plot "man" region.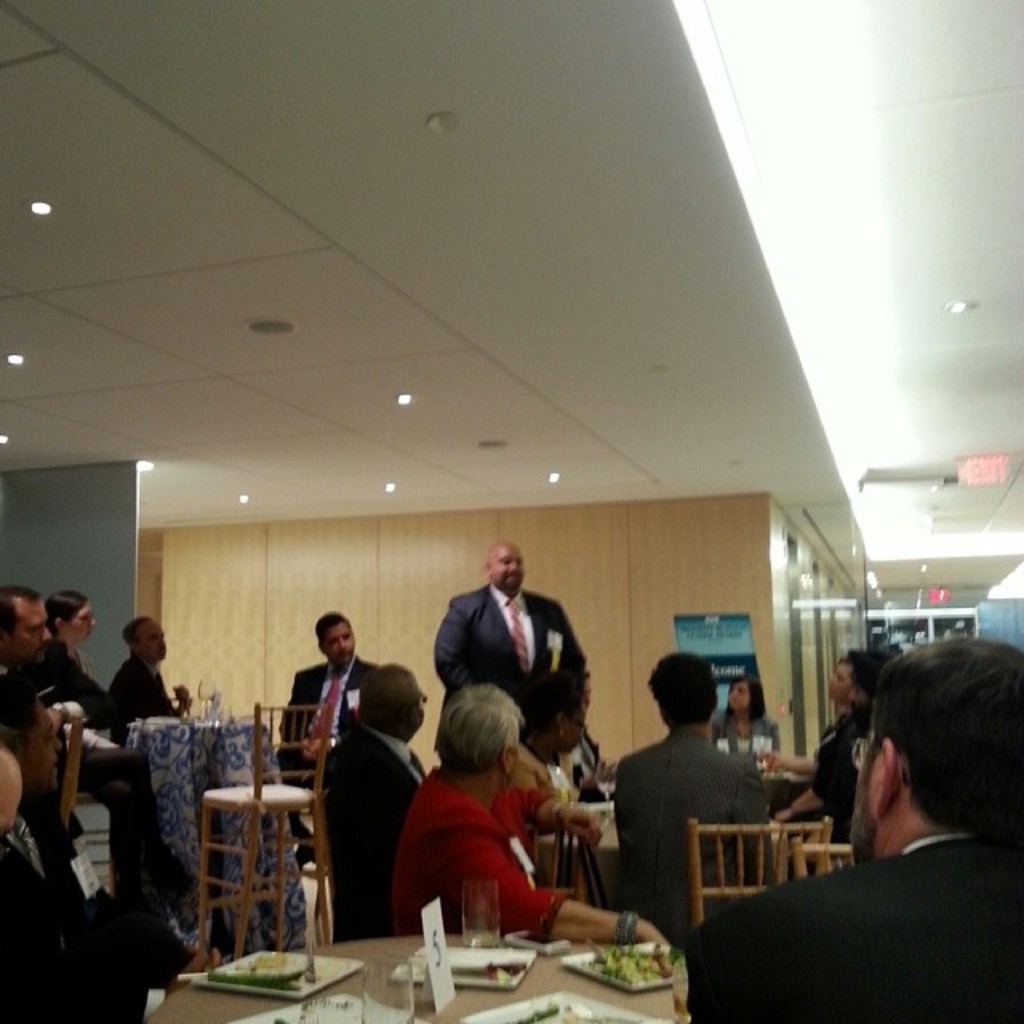
Plotted at pyautogui.locateOnScreen(762, 648, 883, 875).
